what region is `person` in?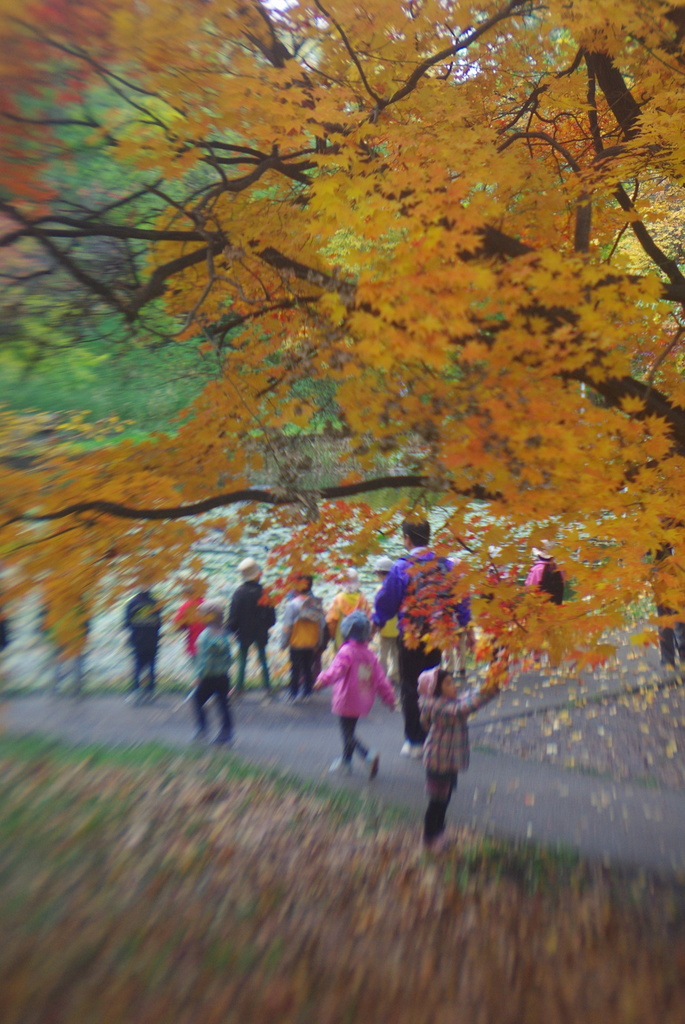
[left=280, top=574, right=318, bottom=700].
